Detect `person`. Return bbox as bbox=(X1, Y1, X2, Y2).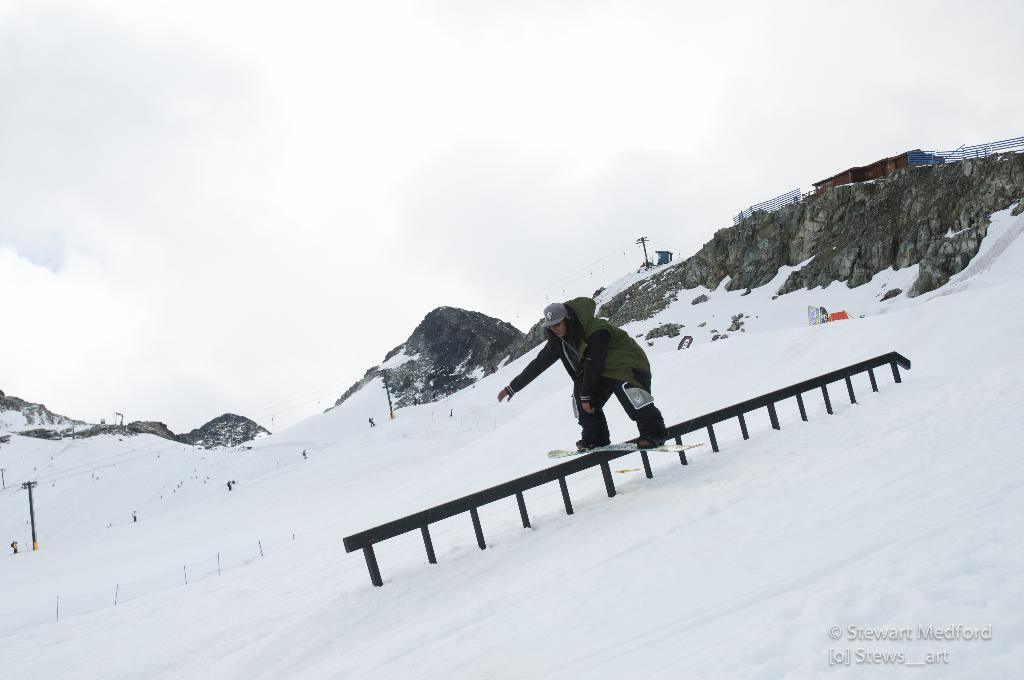
bbox=(497, 298, 673, 453).
